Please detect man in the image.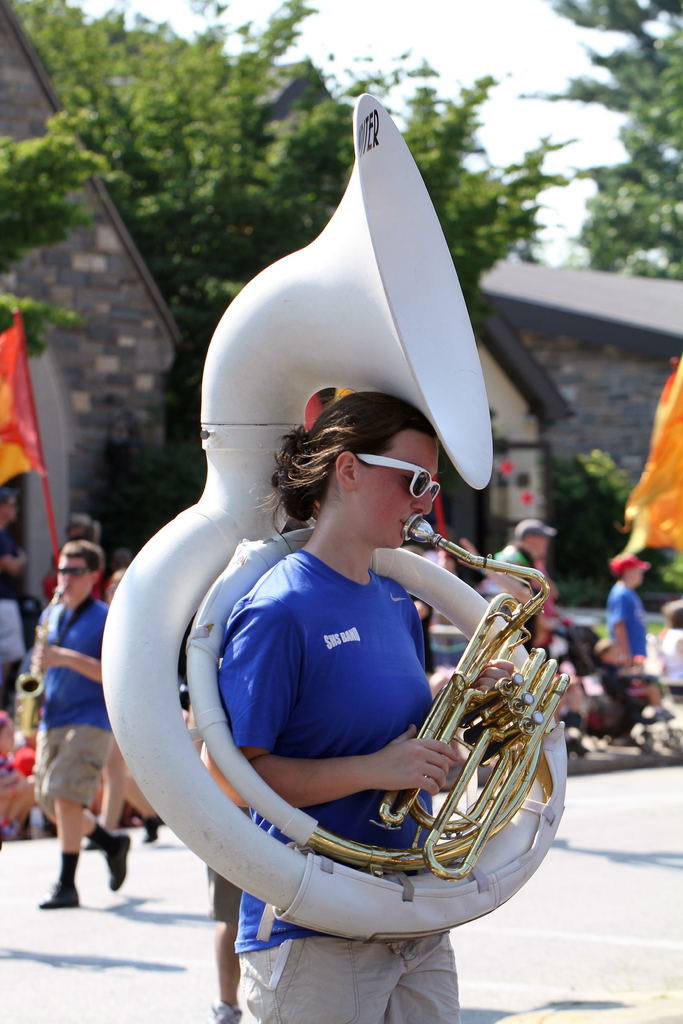
17/527/109/922.
